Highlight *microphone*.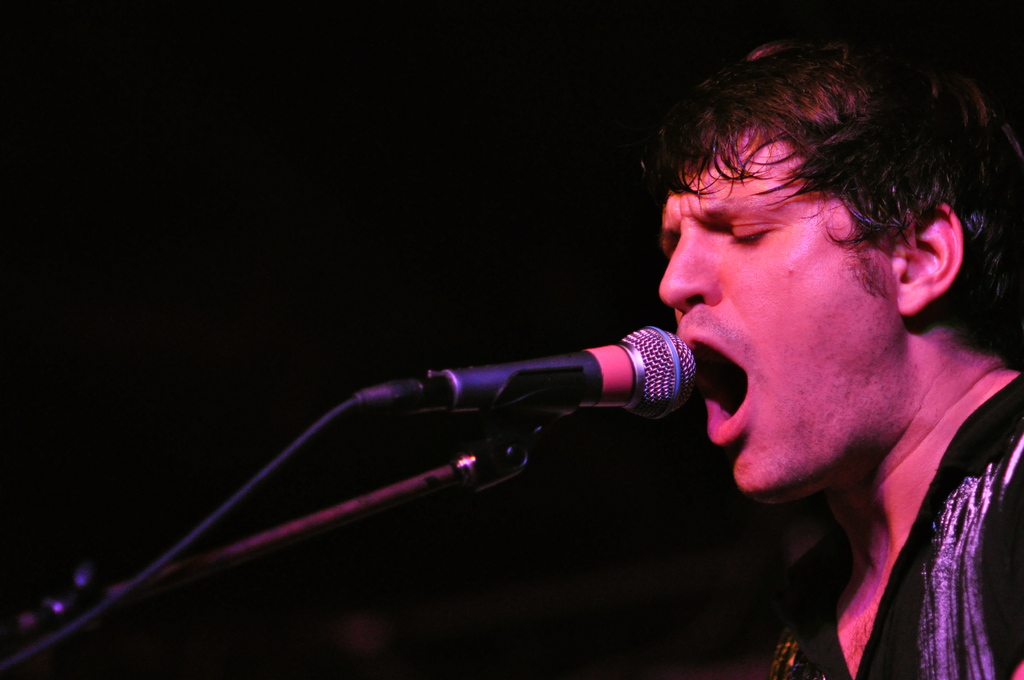
Highlighted region: {"x1": 348, "y1": 318, "x2": 704, "y2": 430}.
